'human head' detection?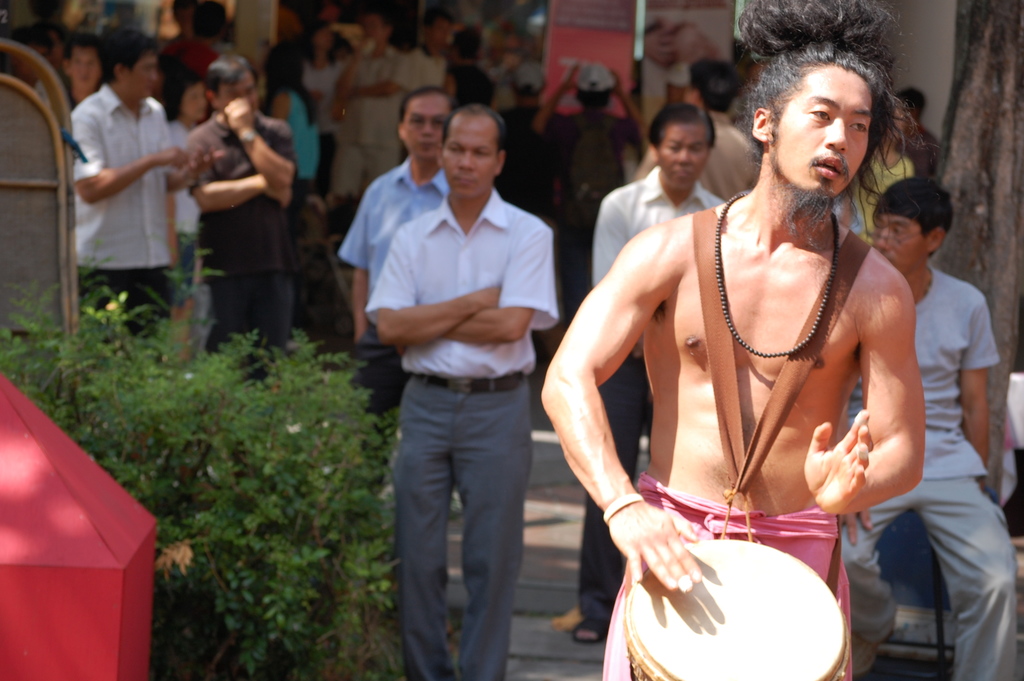
region(650, 103, 714, 192)
